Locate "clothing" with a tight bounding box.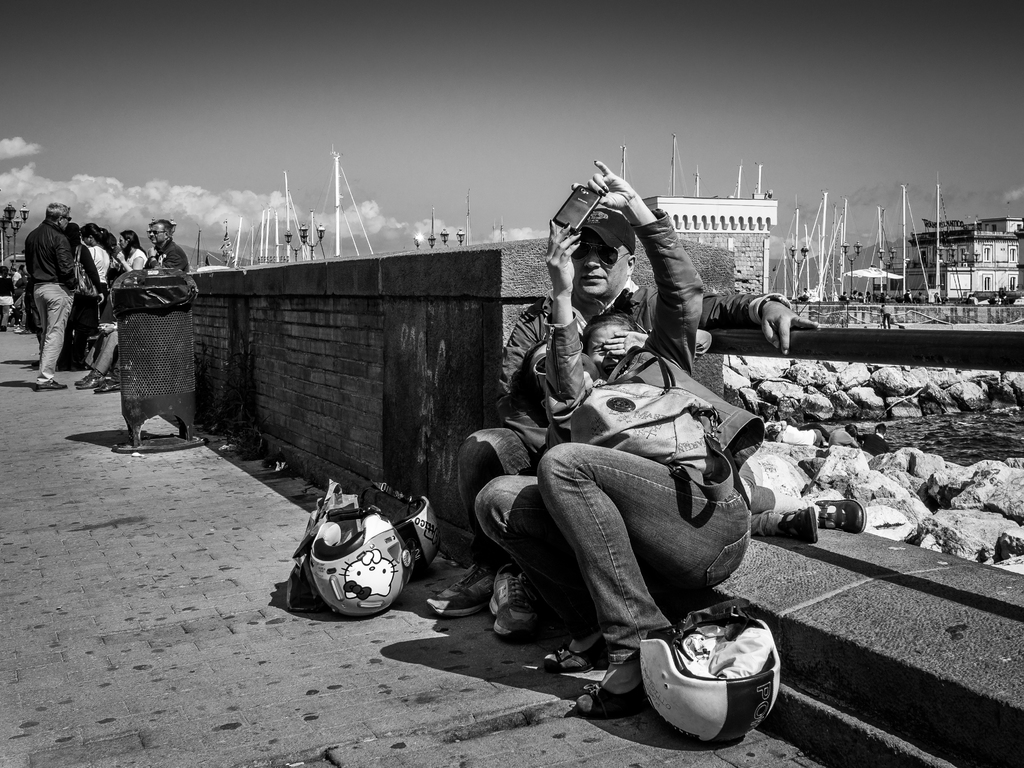
(x1=91, y1=248, x2=145, y2=371).
